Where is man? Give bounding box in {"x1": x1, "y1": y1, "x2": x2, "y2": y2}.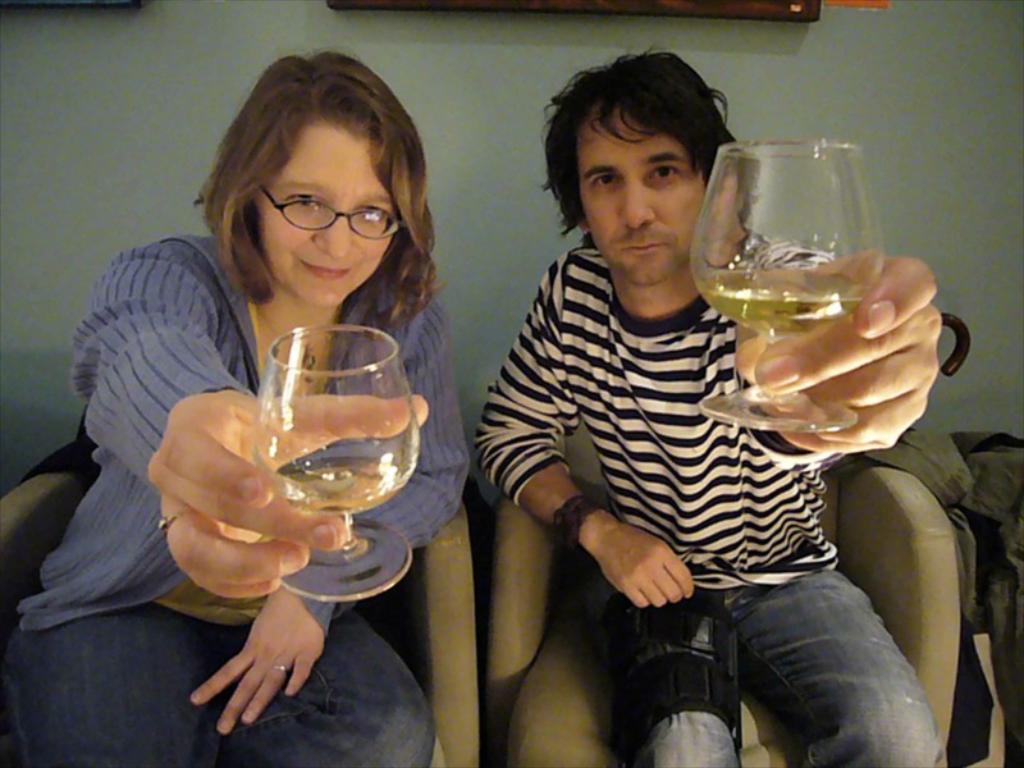
{"x1": 433, "y1": 32, "x2": 950, "y2": 762}.
